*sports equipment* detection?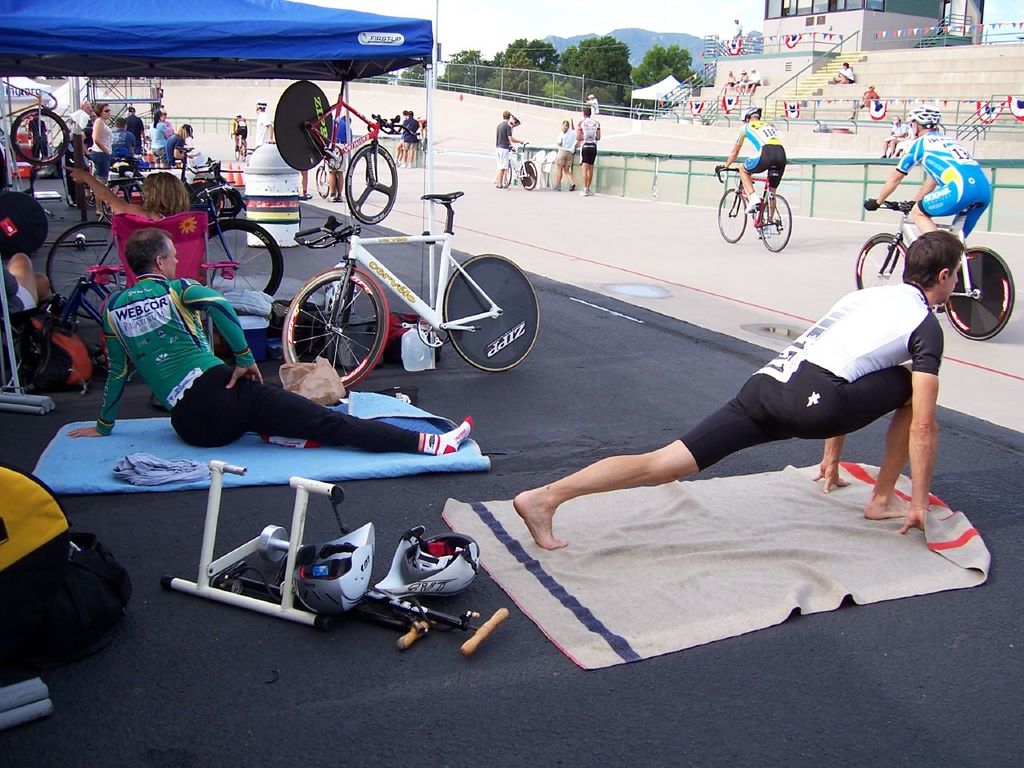
detection(714, 164, 791, 252)
